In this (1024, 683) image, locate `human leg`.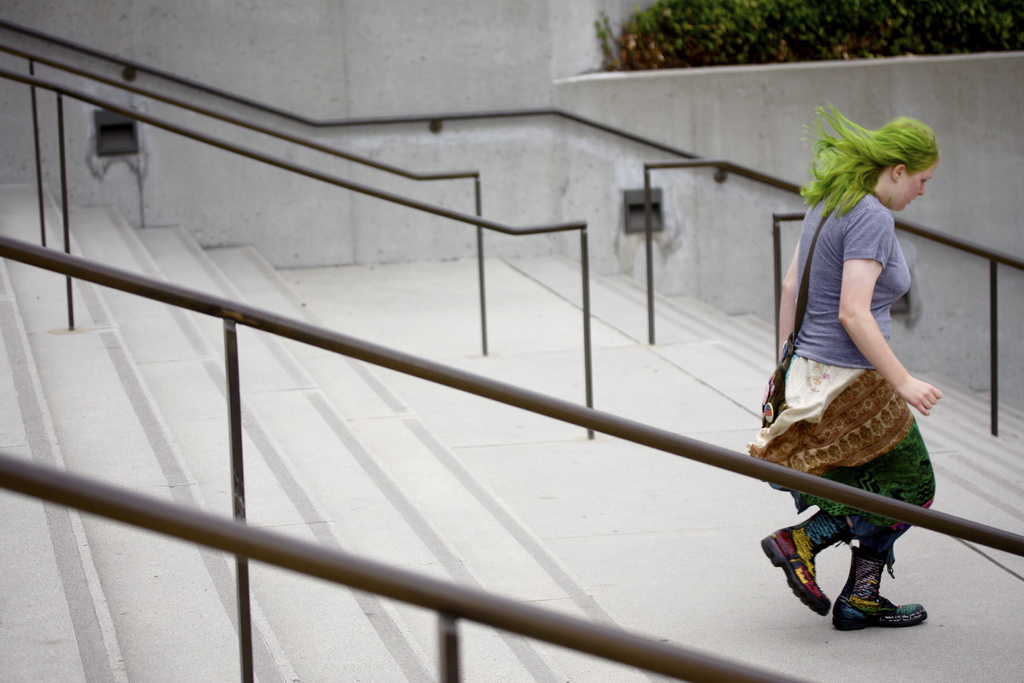
Bounding box: box(771, 509, 849, 612).
